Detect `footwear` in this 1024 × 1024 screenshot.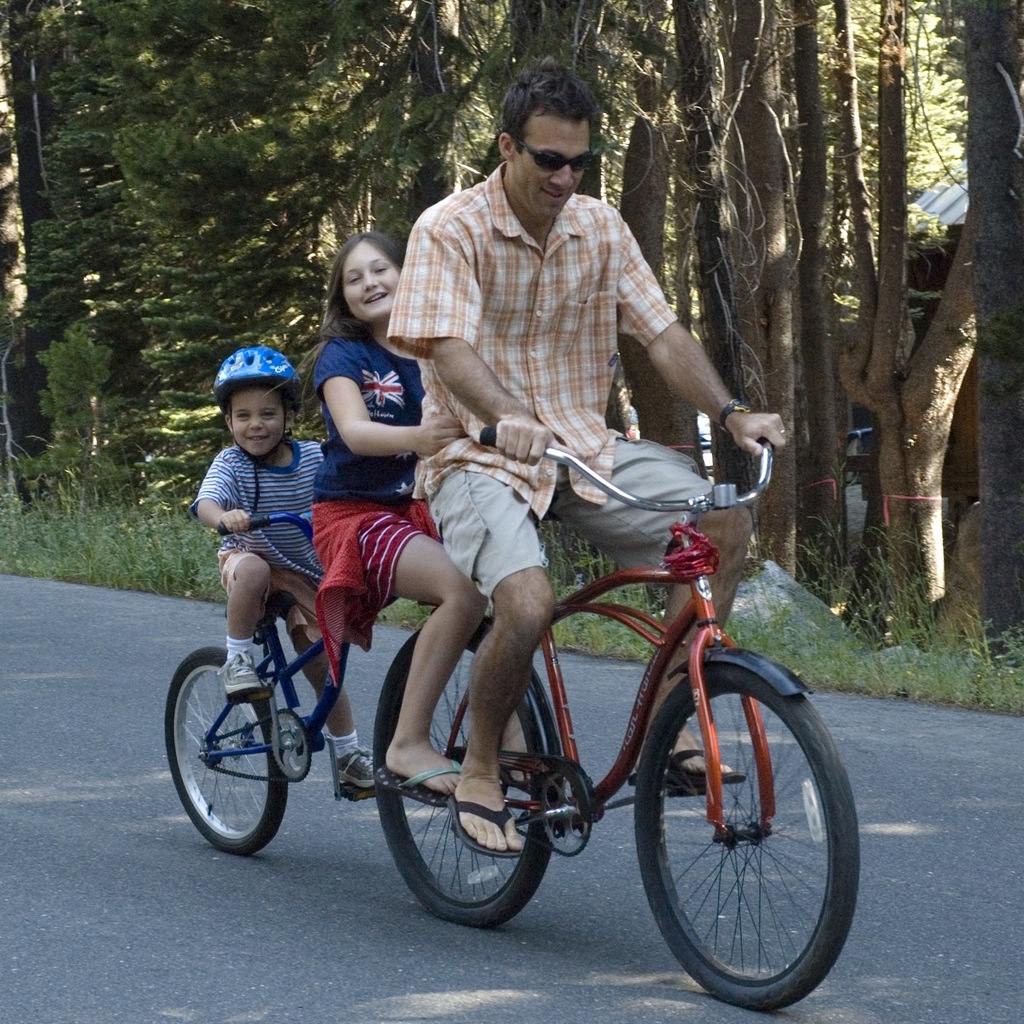
Detection: [left=449, top=797, right=521, bottom=866].
